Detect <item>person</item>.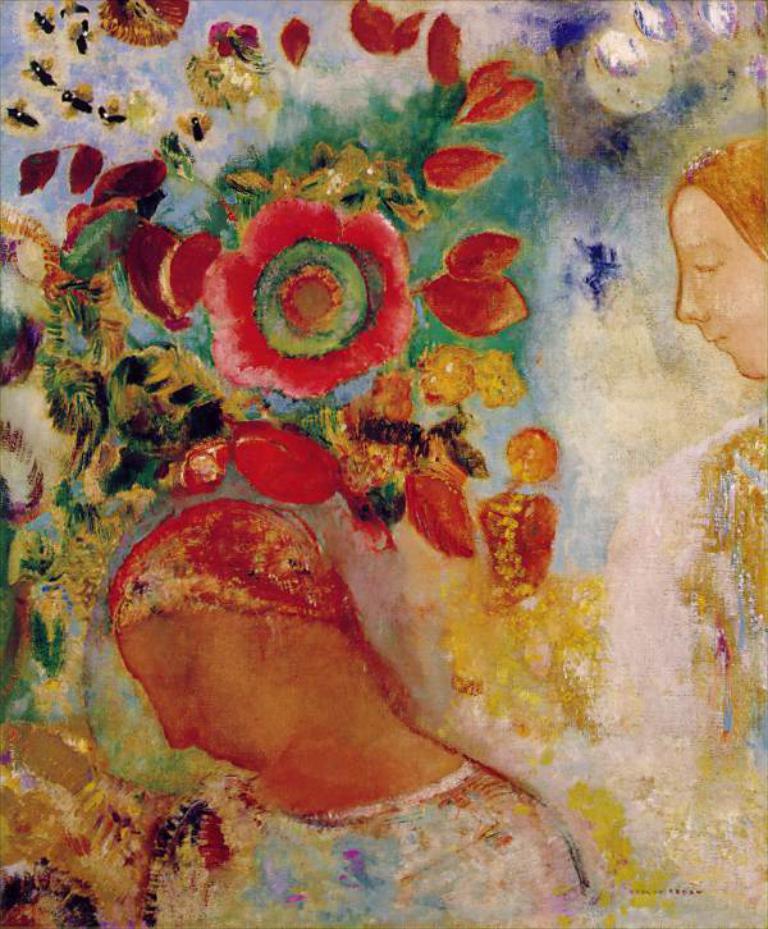
Detected at 108 502 603 928.
